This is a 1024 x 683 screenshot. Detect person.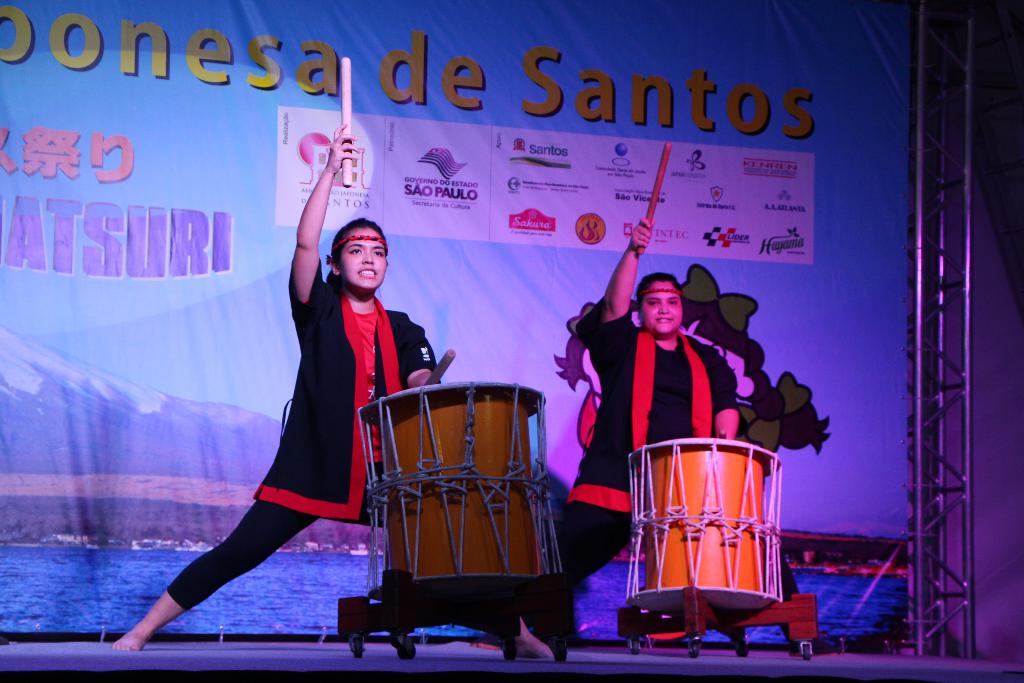
bbox=[111, 118, 561, 655].
